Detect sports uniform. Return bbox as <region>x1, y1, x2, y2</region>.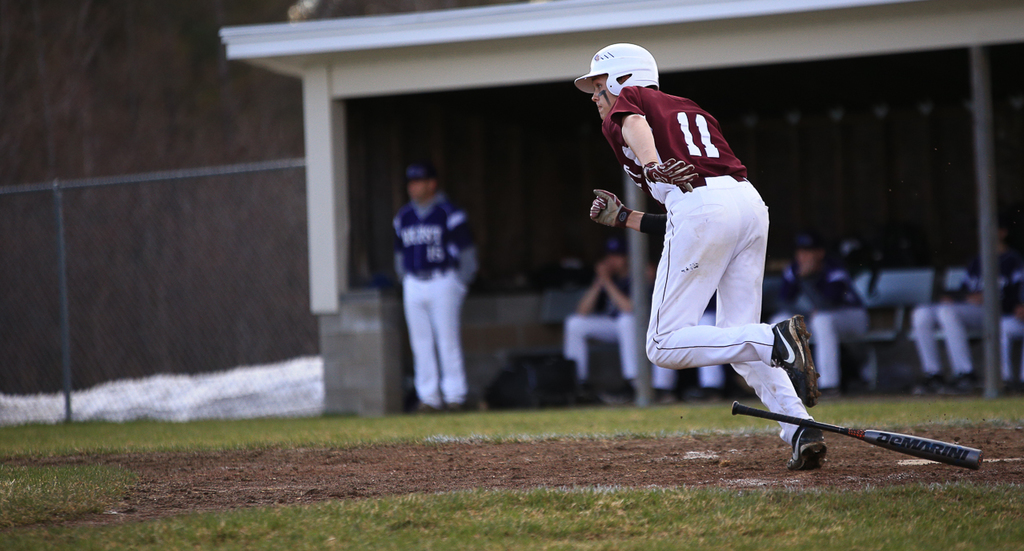
<region>394, 159, 473, 416</region>.
